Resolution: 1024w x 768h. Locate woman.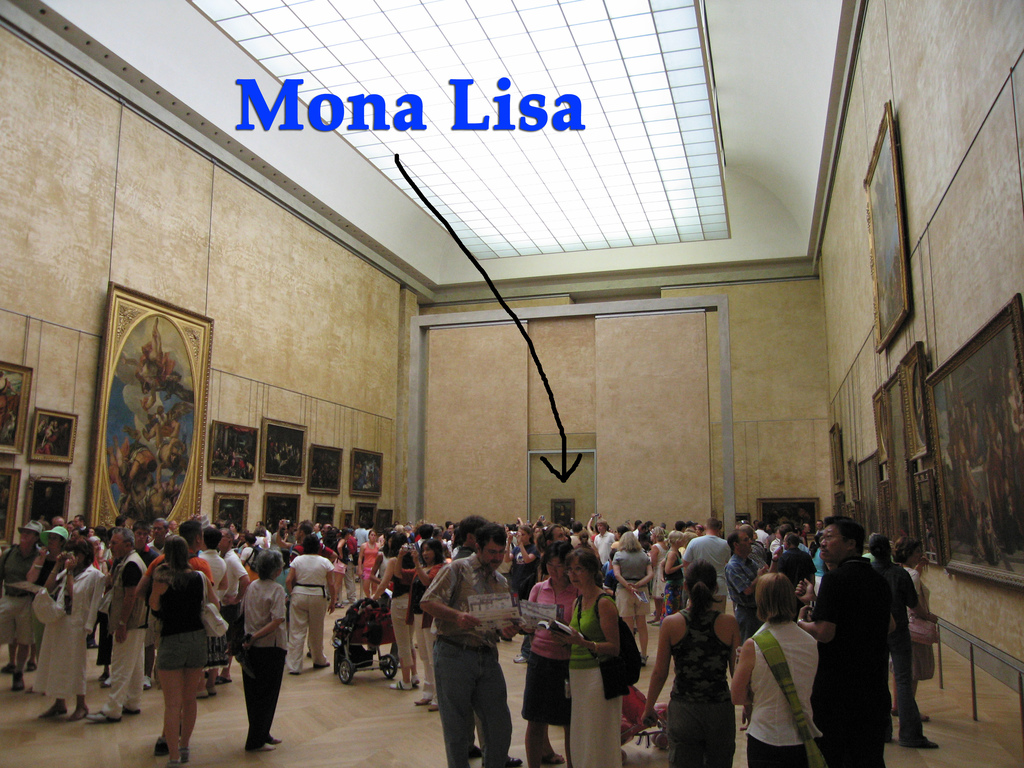
box=[556, 542, 625, 767].
